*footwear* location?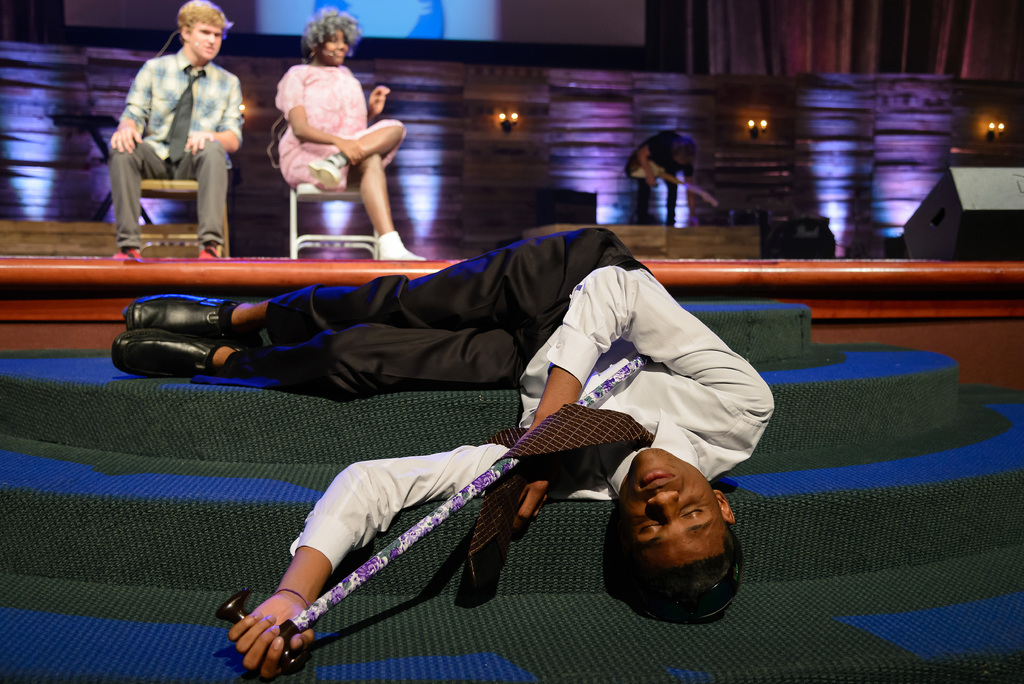
bbox(124, 294, 244, 341)
